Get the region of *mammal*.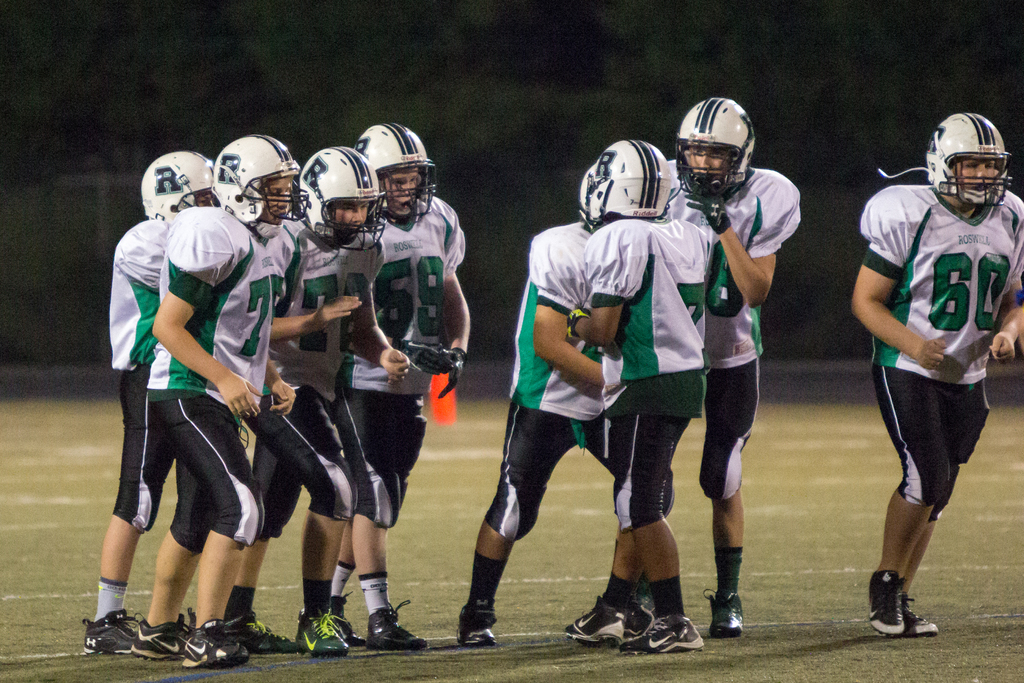
<box>854,103,1007,640</box>.
